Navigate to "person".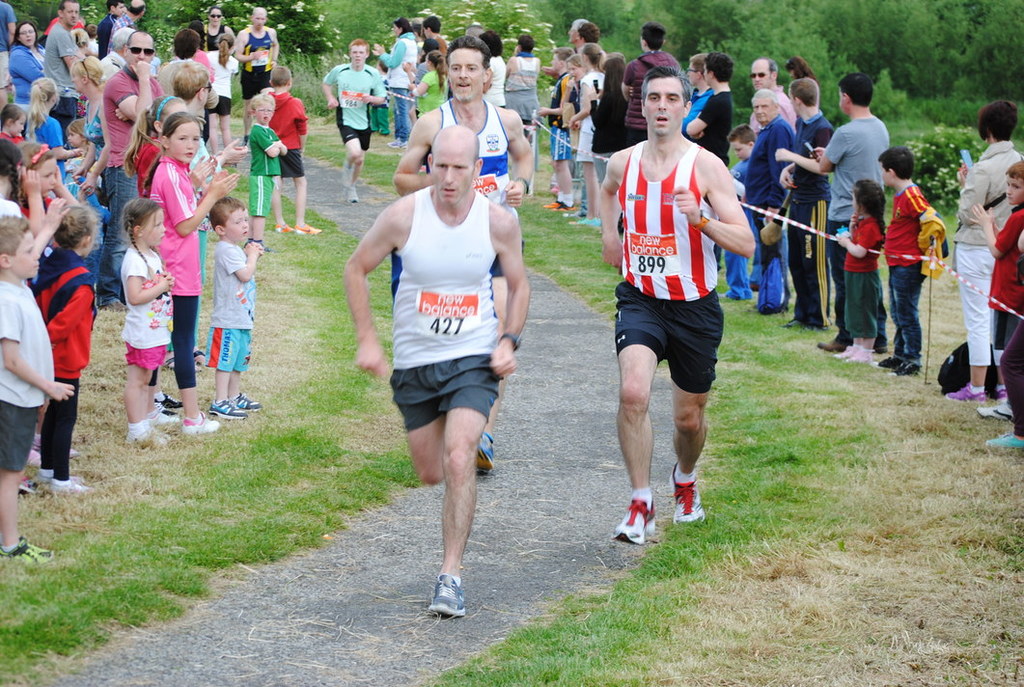
Navigation target: l=471, t=22, r=511, b=111.
